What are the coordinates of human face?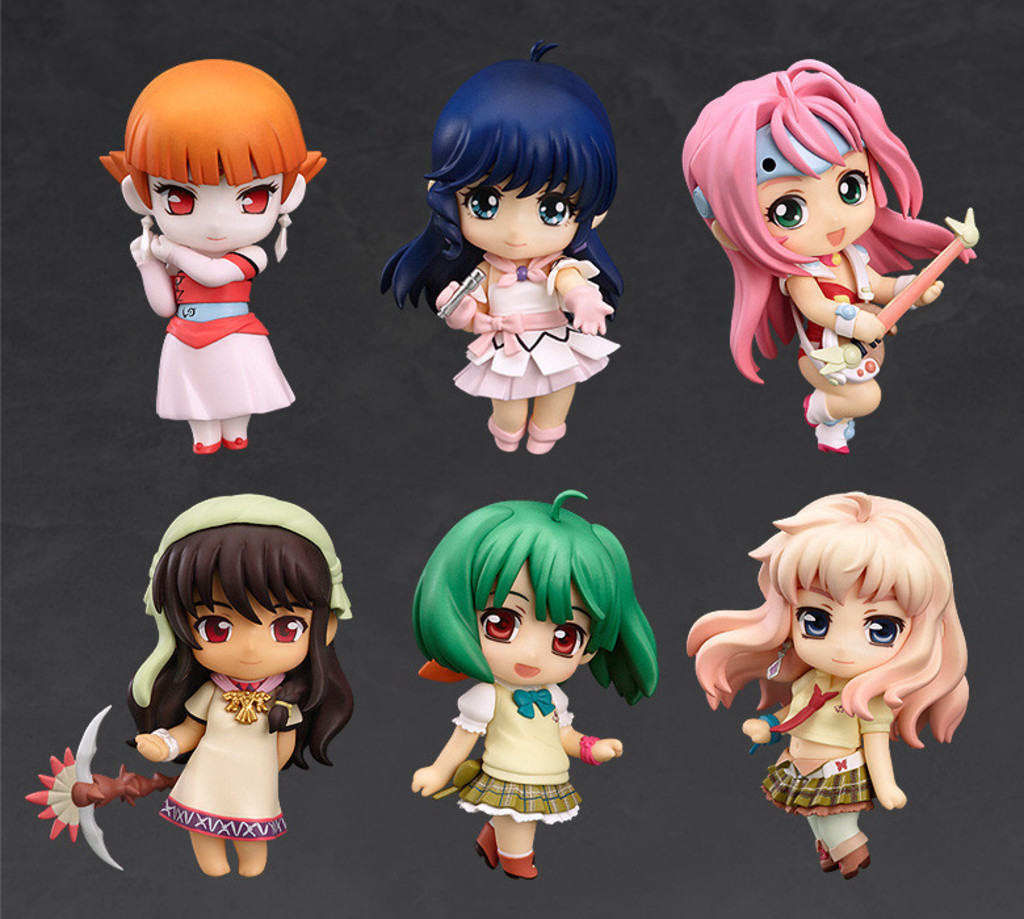
select_region(469, 563, 574, 683).
